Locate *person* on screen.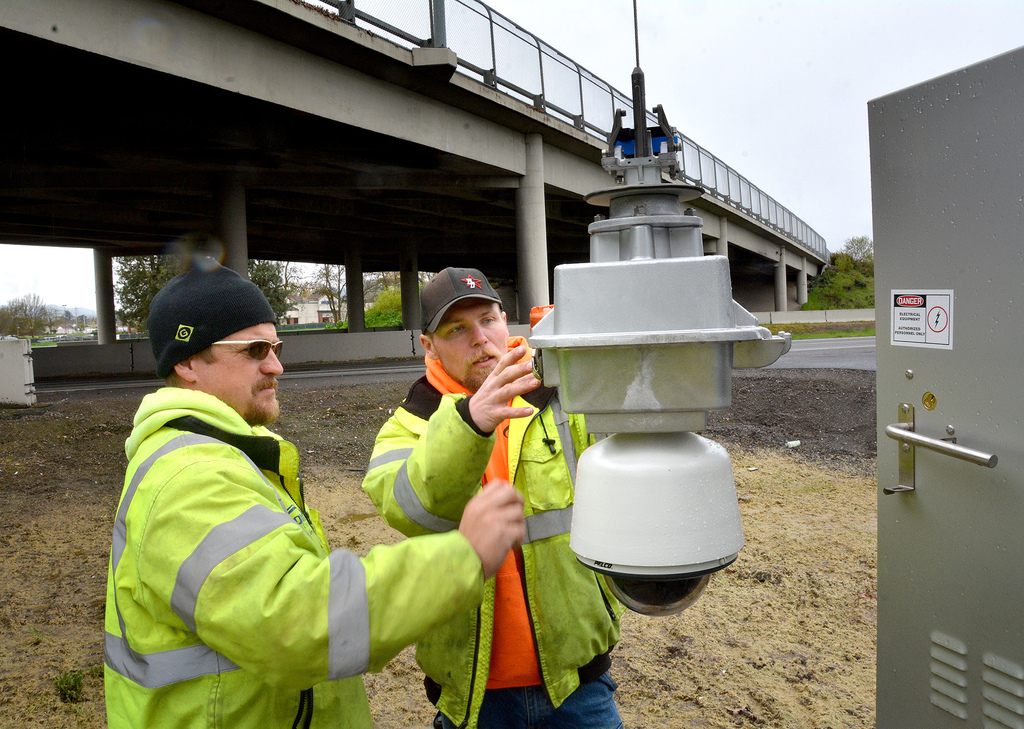
On screen at bbox=[103, 270, 525, 728].
